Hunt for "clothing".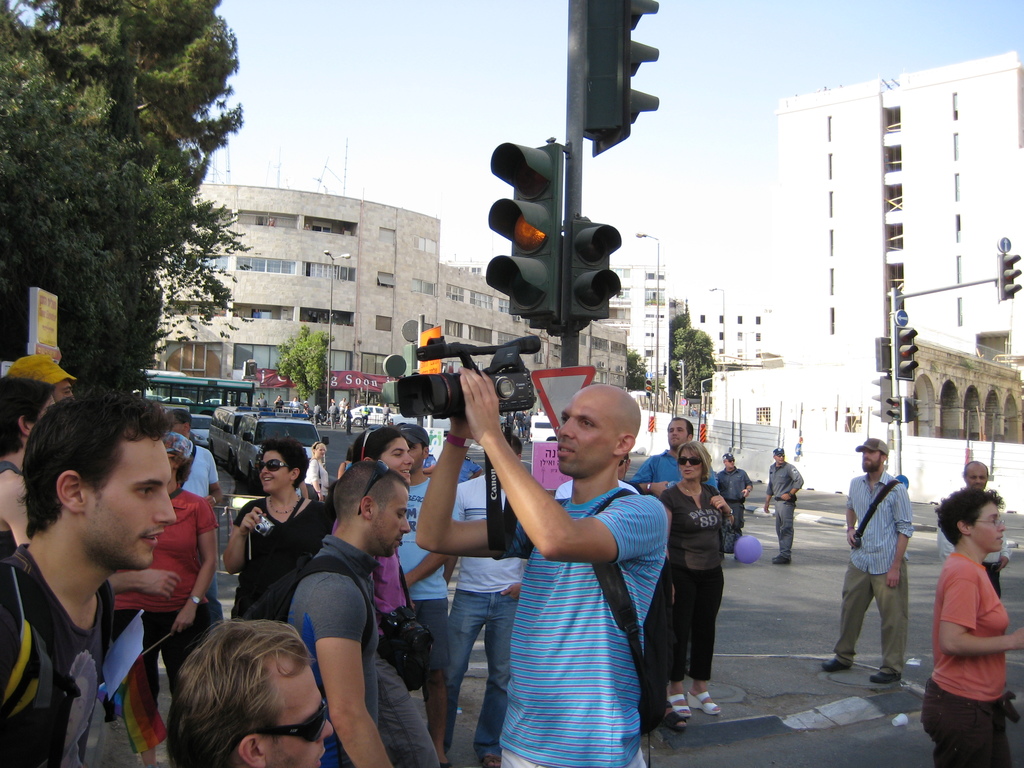
Hunted down at (388,472,454,696).
